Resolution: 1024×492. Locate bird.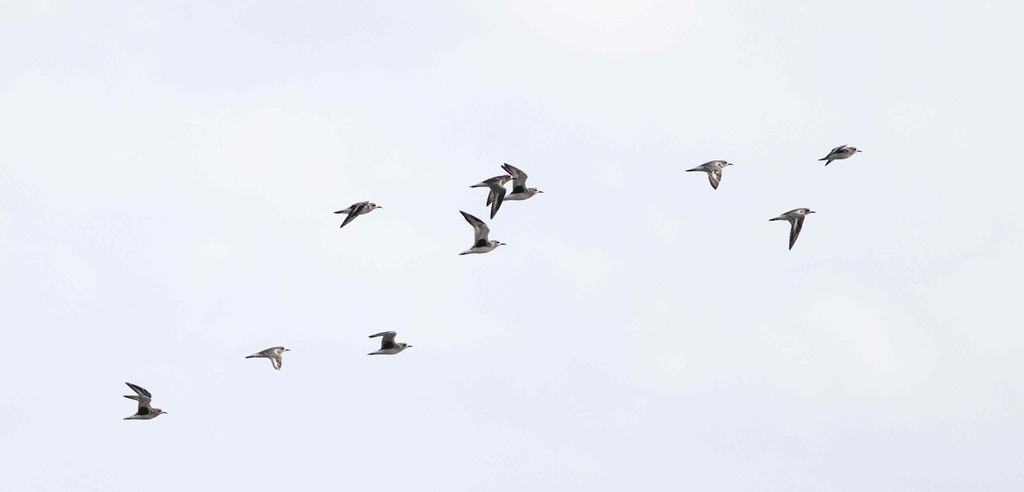
<bbox>333, 200, 381, 230</bbox>.
